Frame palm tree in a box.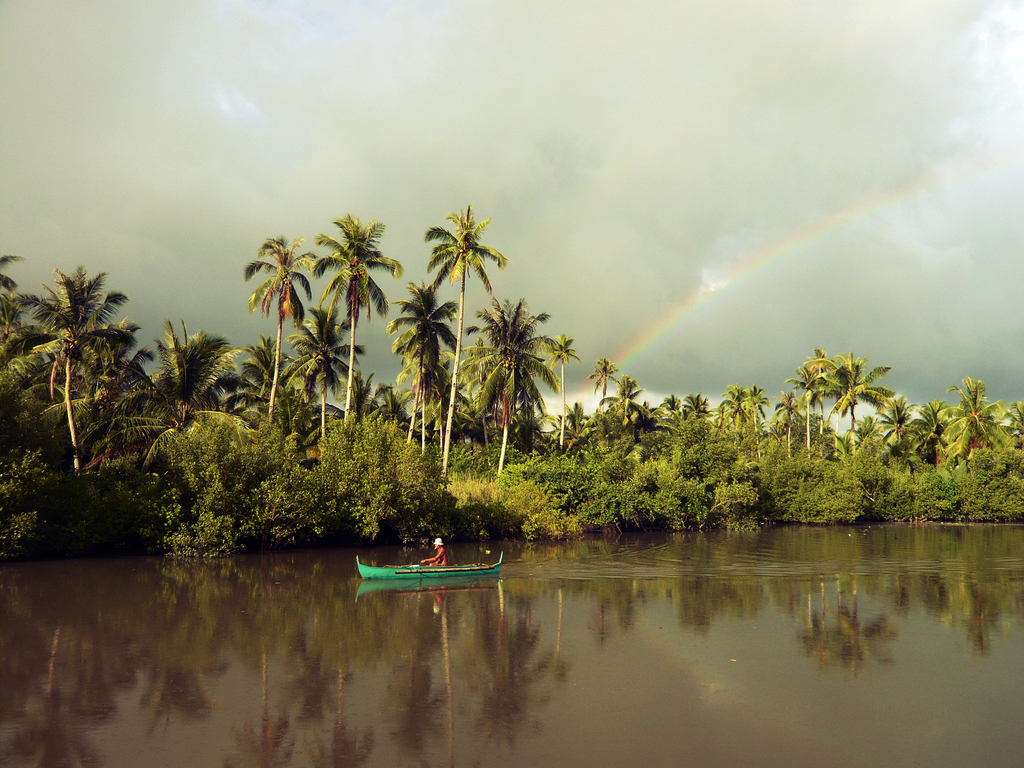
bbox=[280, 299, 366, 436].
